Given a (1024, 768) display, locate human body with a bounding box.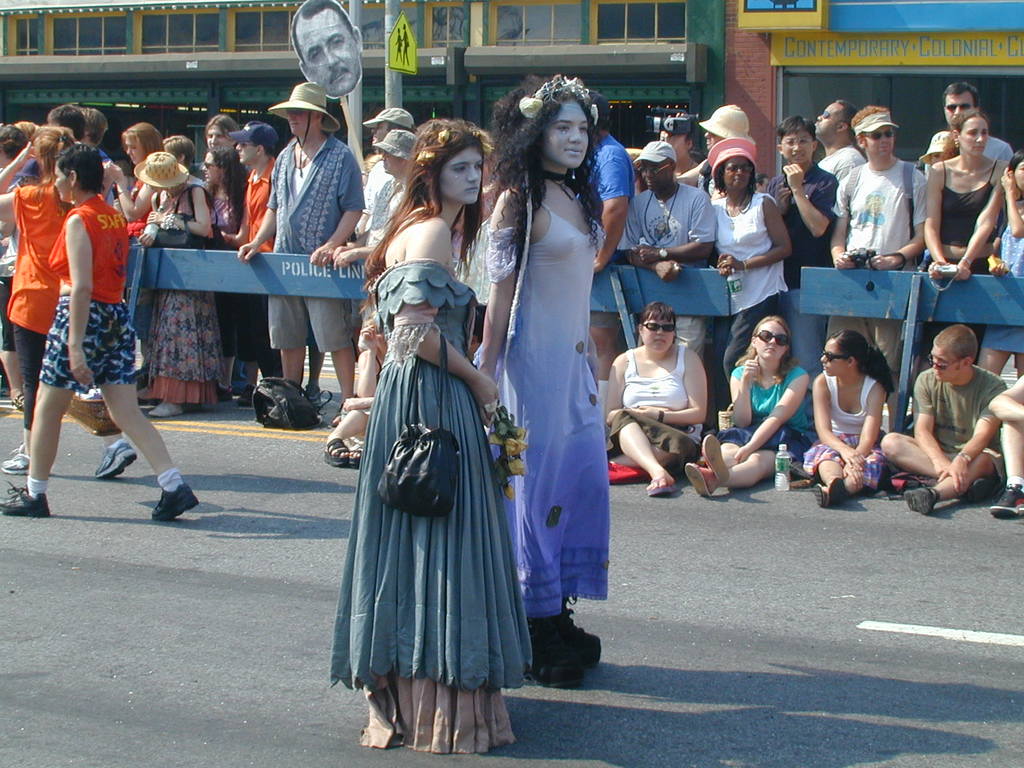
Located: [354,129,408,255].
